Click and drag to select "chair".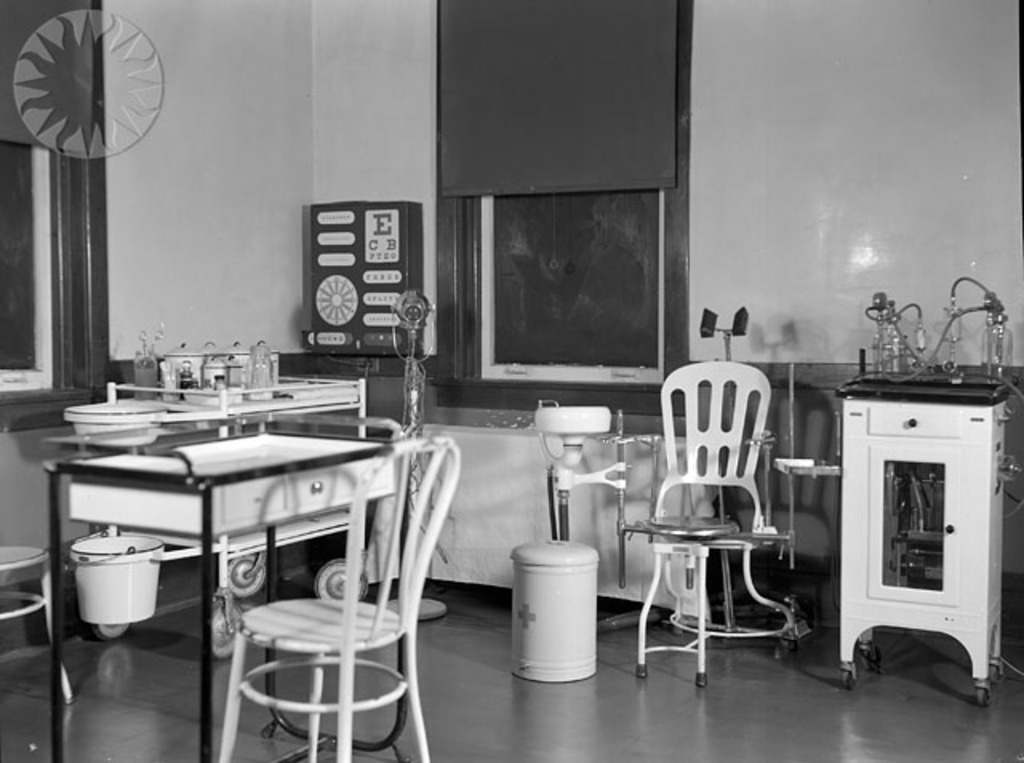
Selection: <region>640, 365, 798, 699</region>.
